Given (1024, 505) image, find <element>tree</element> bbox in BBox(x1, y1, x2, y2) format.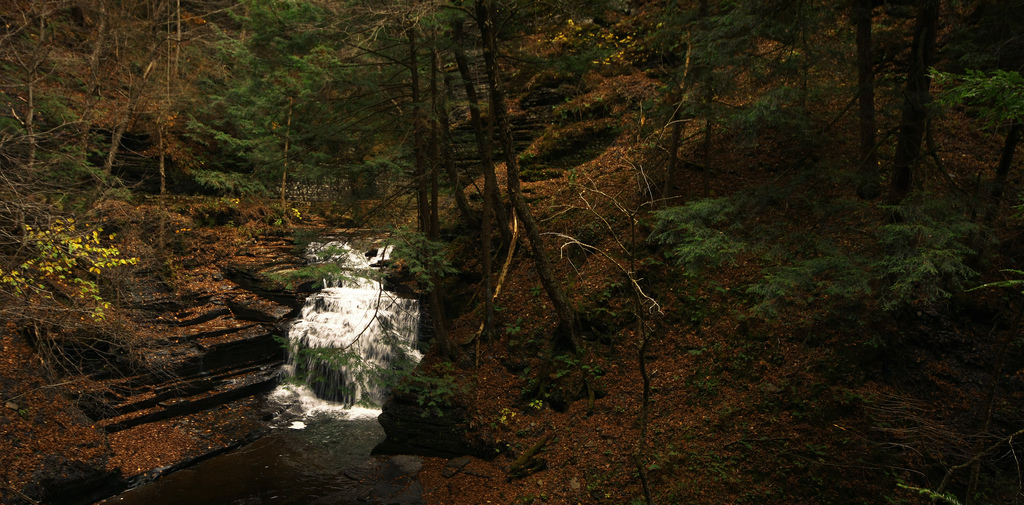
BBox(980, 115, 1023, 223).
